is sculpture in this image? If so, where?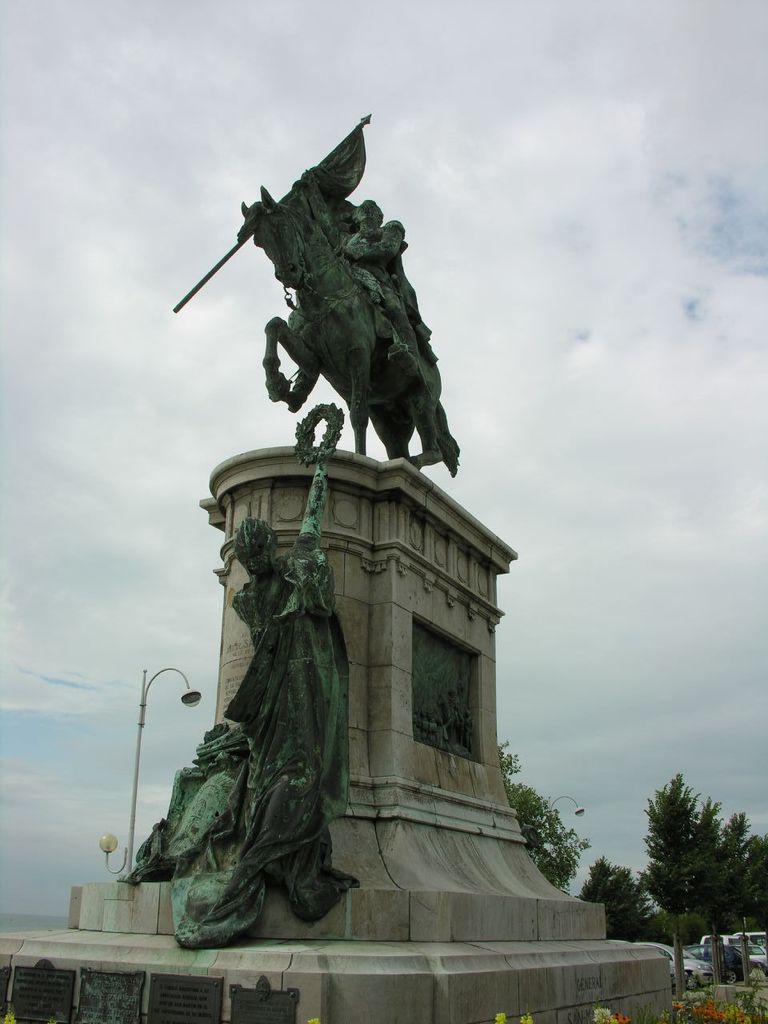
Yes, at l=121, t=410, r=366, b=946.
